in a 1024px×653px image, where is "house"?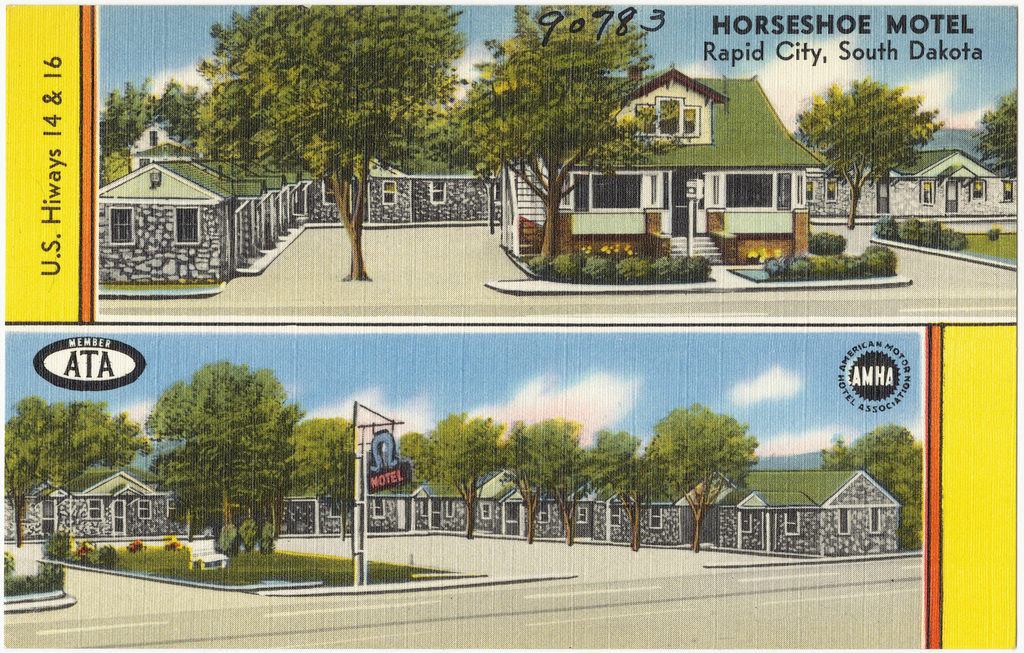
rect(14, 462, 905, 554).
